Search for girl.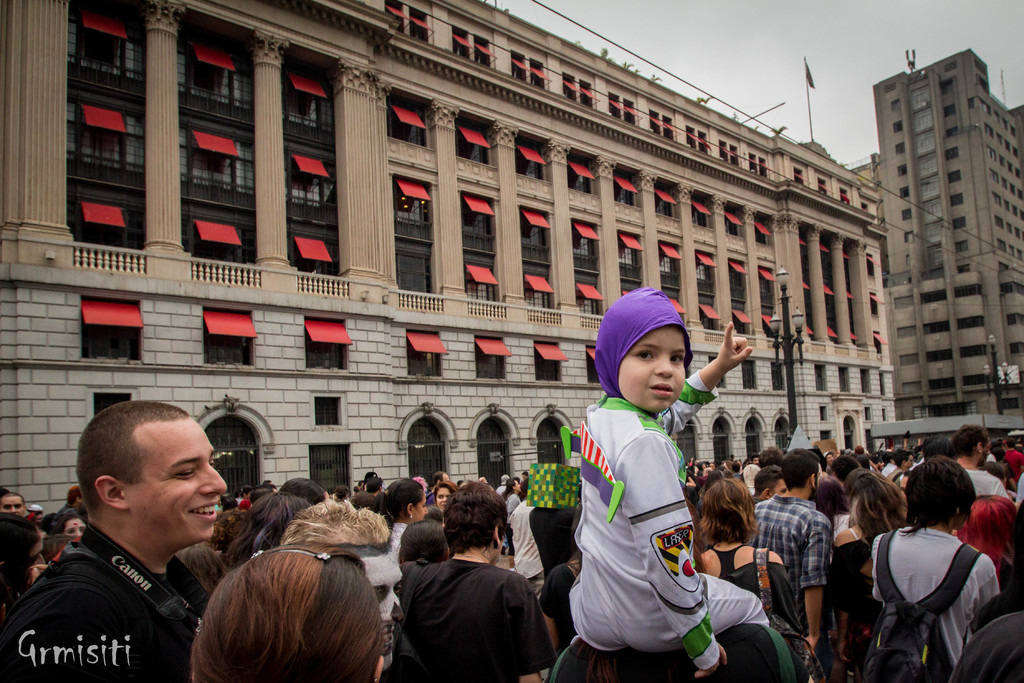
Found at bbox=(701, 475, 806, 682).
